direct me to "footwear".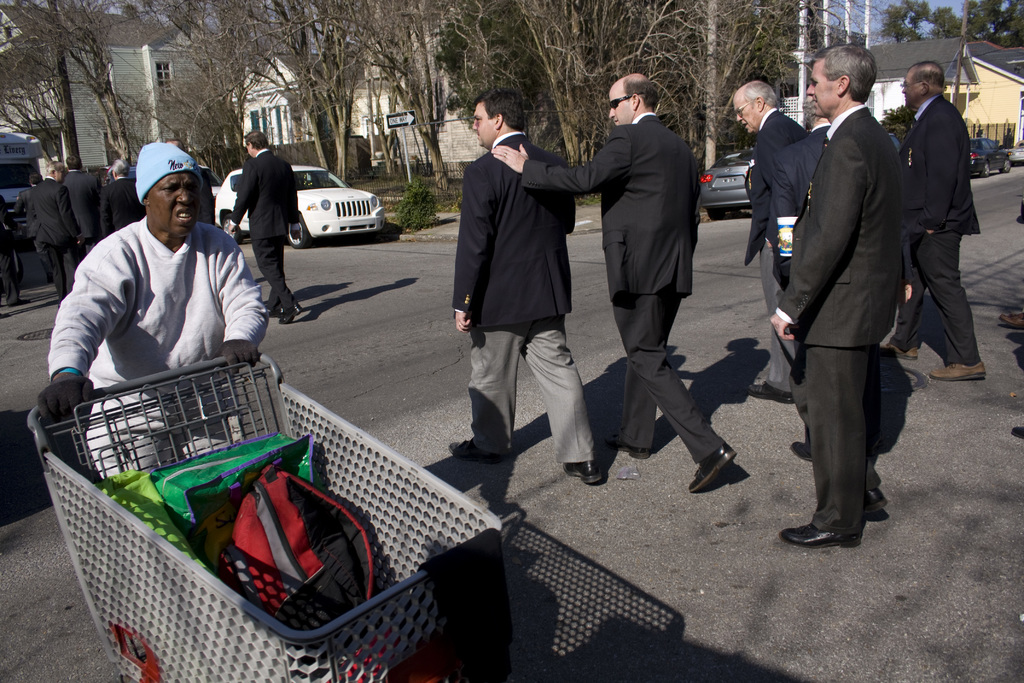
Direction: 863/484/886/516.
